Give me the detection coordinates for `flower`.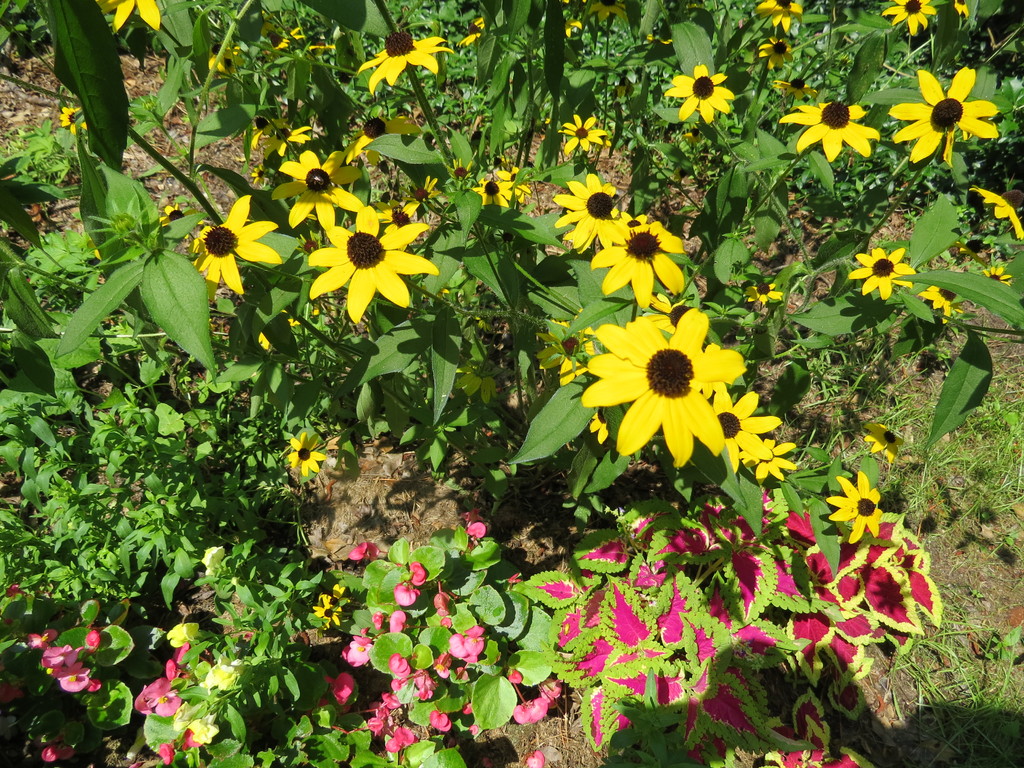
<region>269, 149, 365, 230</region>.
